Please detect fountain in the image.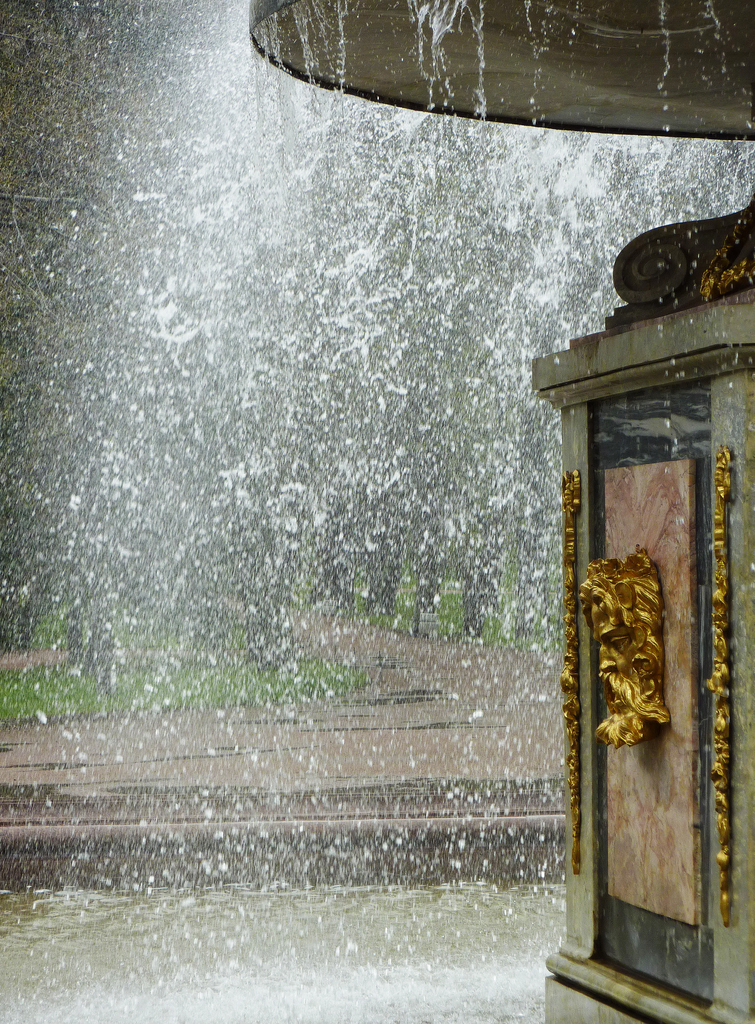
(0,1,754,1023).
